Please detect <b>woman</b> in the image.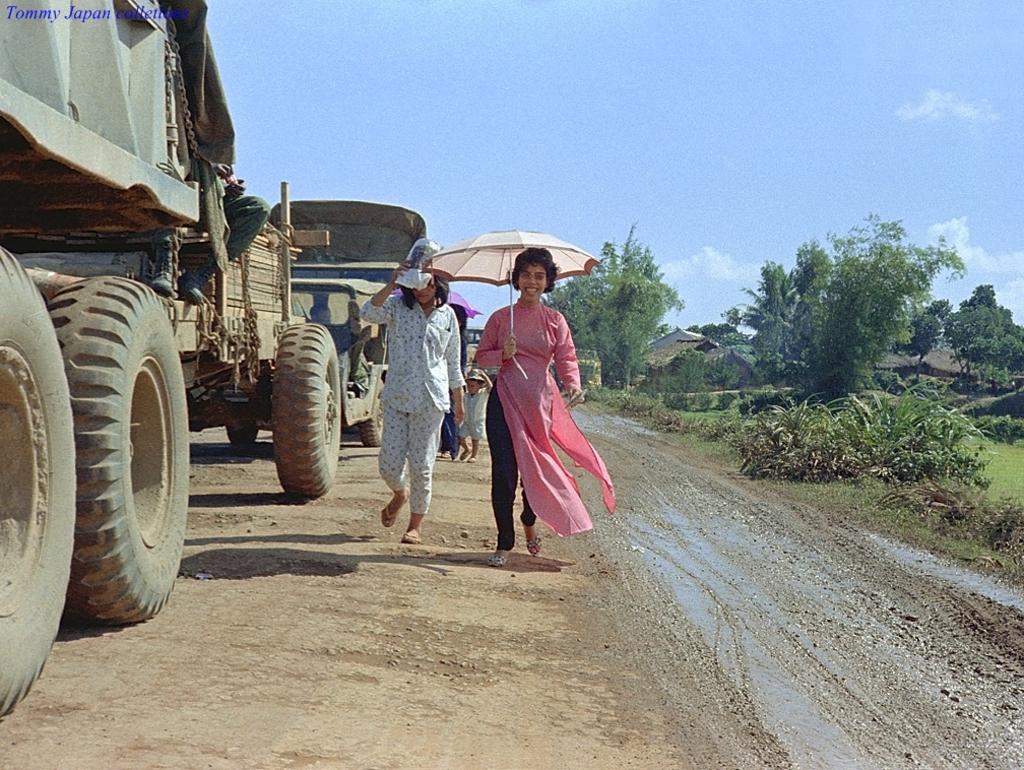
box(355, 240, 459, 539).
